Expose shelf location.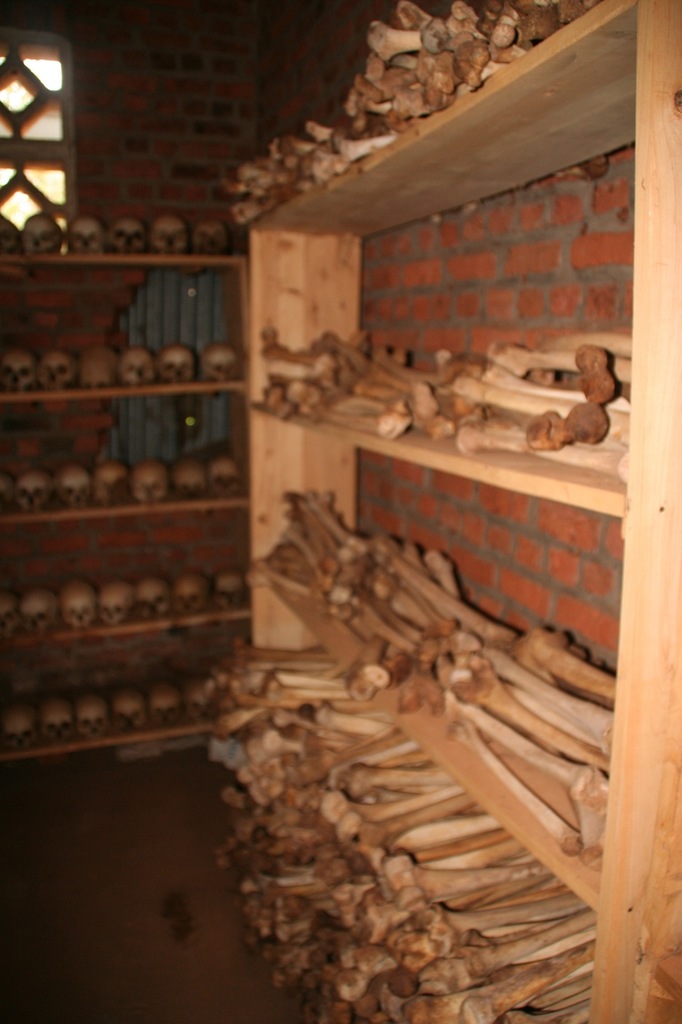
Exposed at locate(226, 0, 681, 1023).
